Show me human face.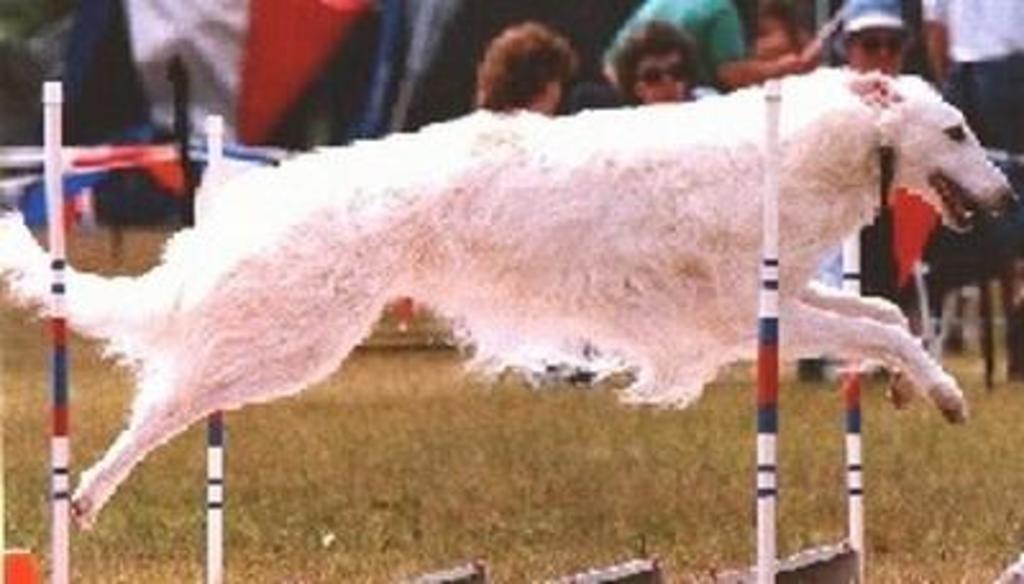
human face is here: bbox=(847, 26, 901, 77).
